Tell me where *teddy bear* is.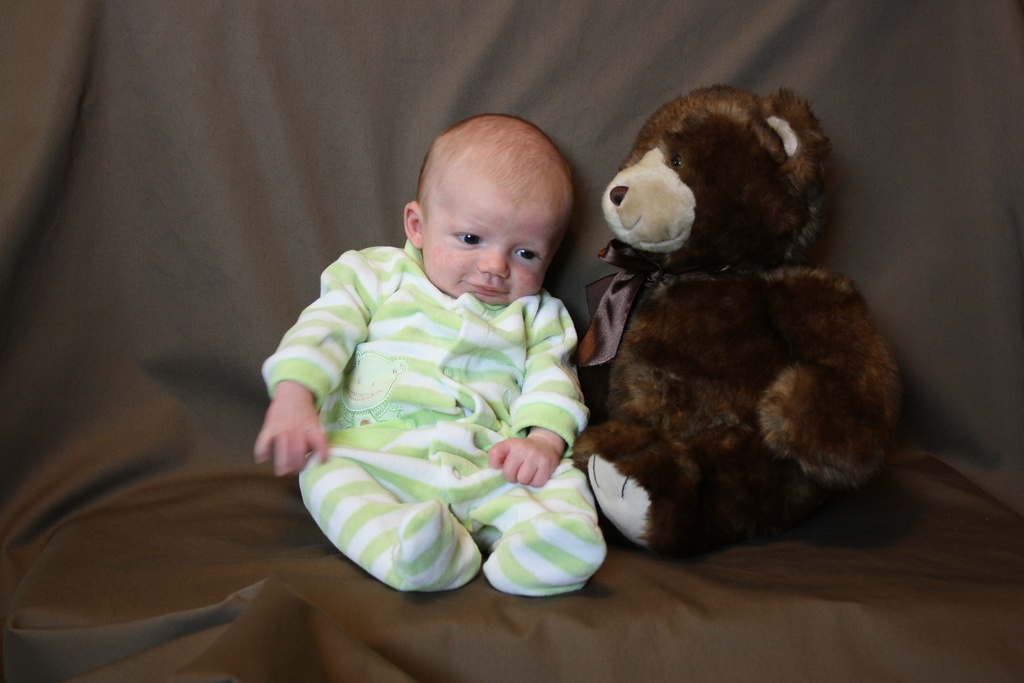
*teddy bear* is at l=572, t=77, r=895, b=565.
